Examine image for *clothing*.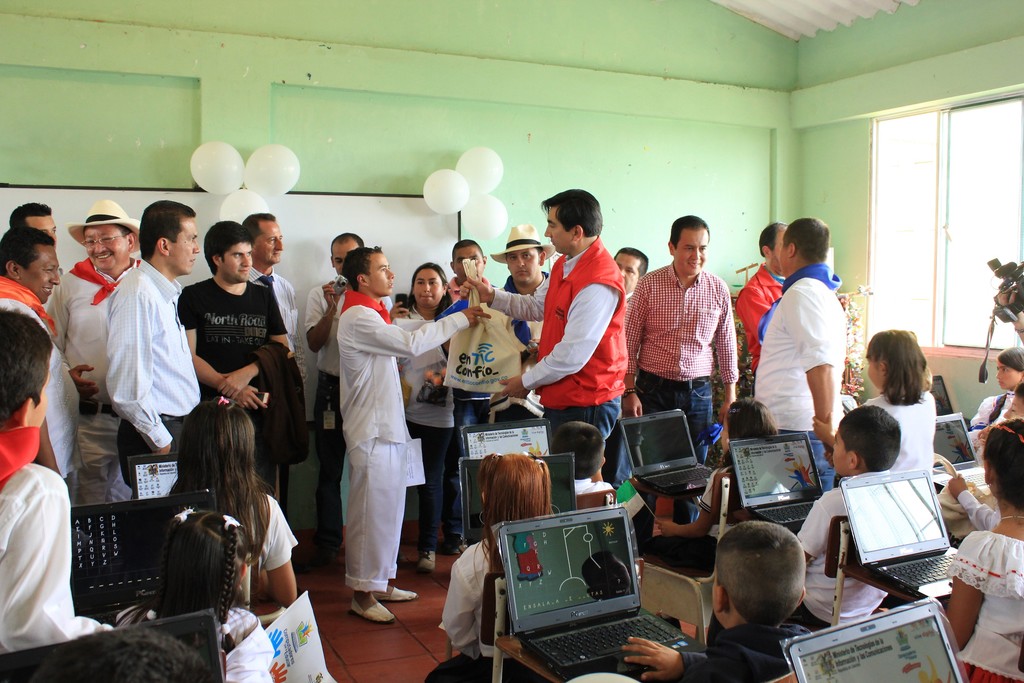
Examination result: pyautogui.locateOnScreen(104, 258, 204, 488).
